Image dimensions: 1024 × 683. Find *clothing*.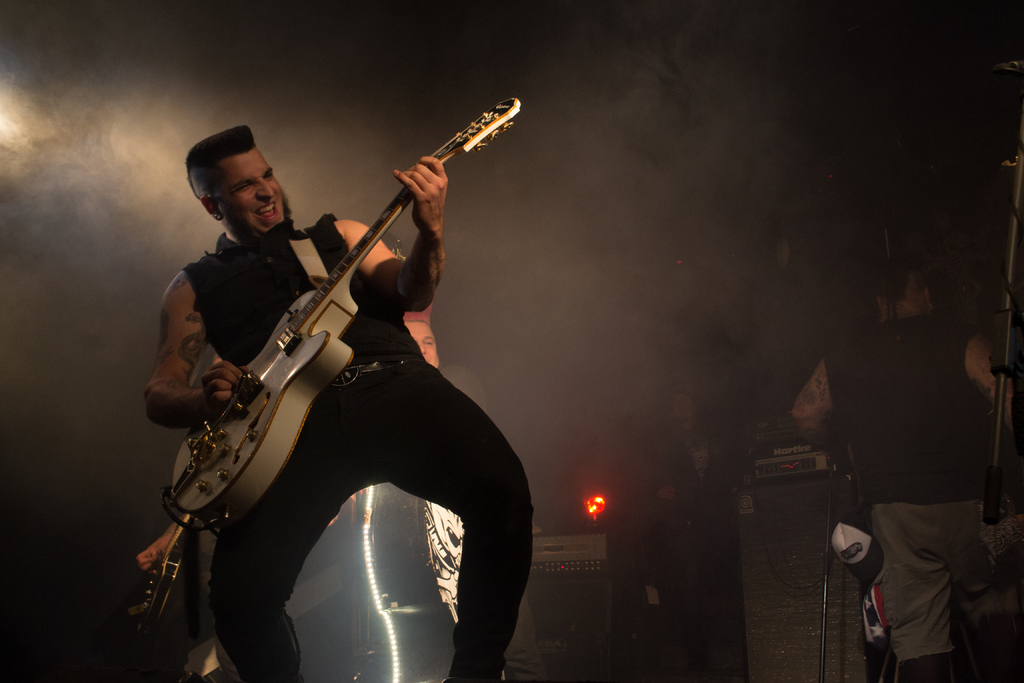
crop(206, 213, 533, 682).
